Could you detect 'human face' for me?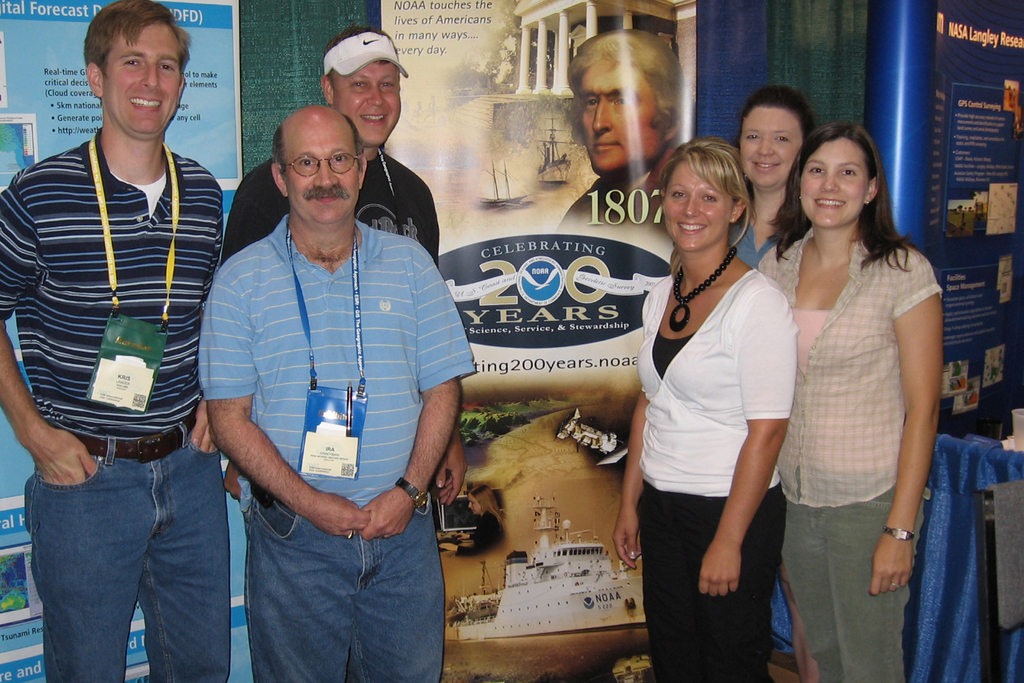
Detection result: box(287, 122, 358, 221).
